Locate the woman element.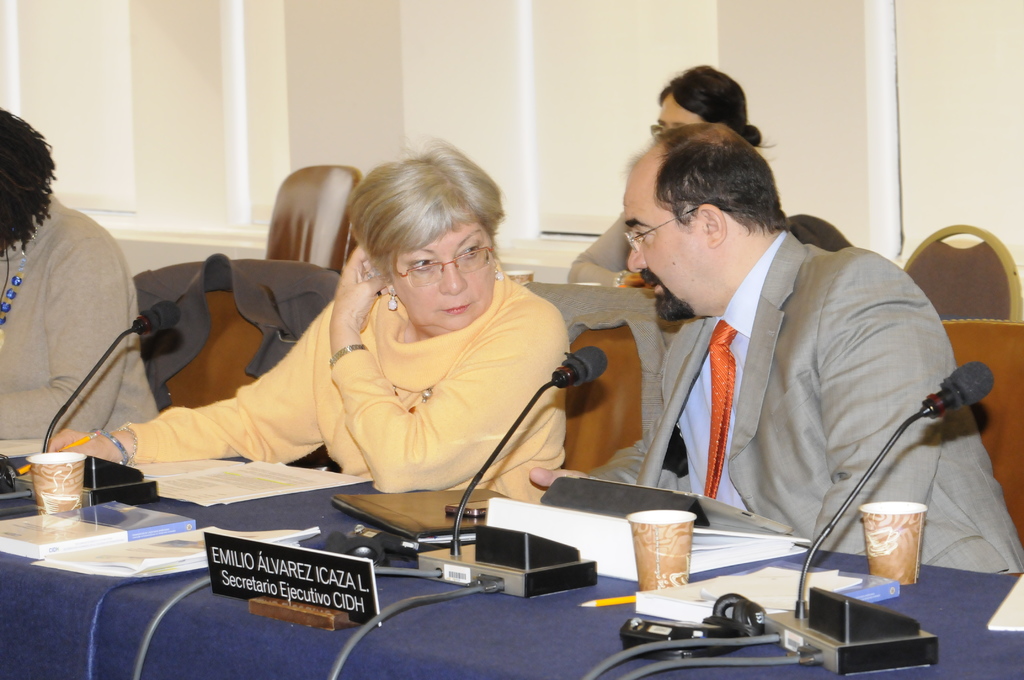
Element bbox: region(49, 138, 568, 505).
